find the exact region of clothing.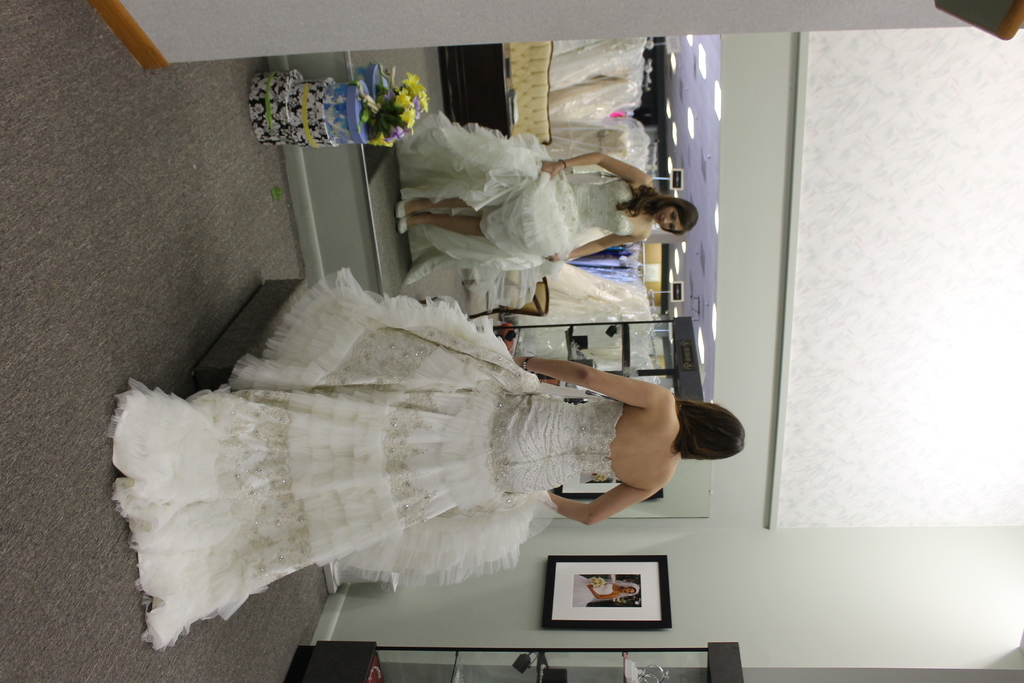
Exact region: box(104, 267, 629, 654).
